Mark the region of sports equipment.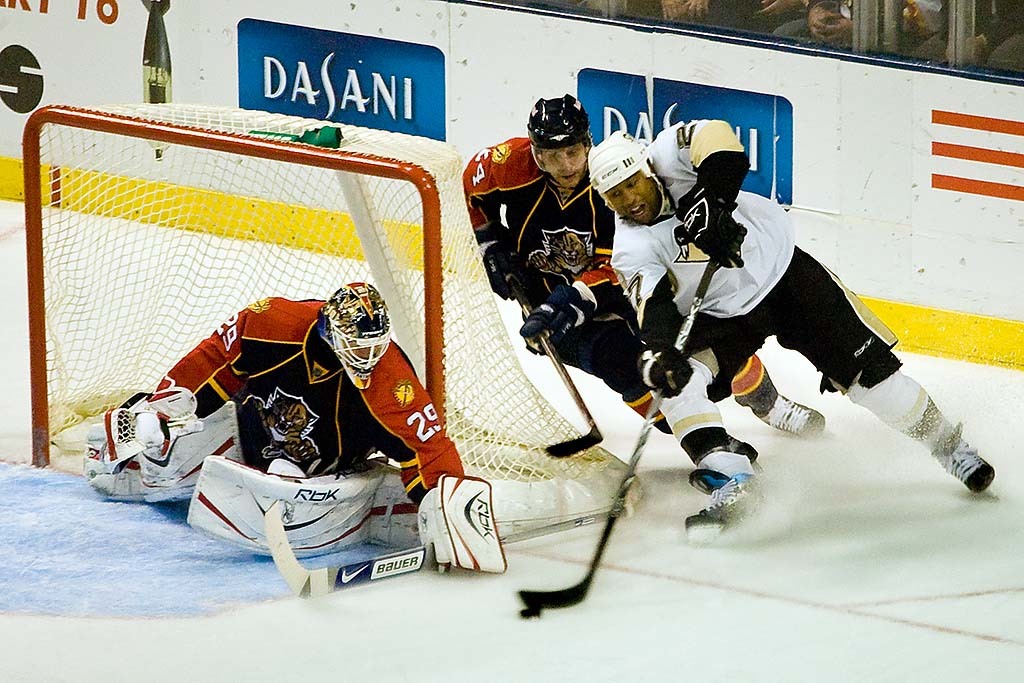
Region: bbox=(589, 131, 656, 203).
